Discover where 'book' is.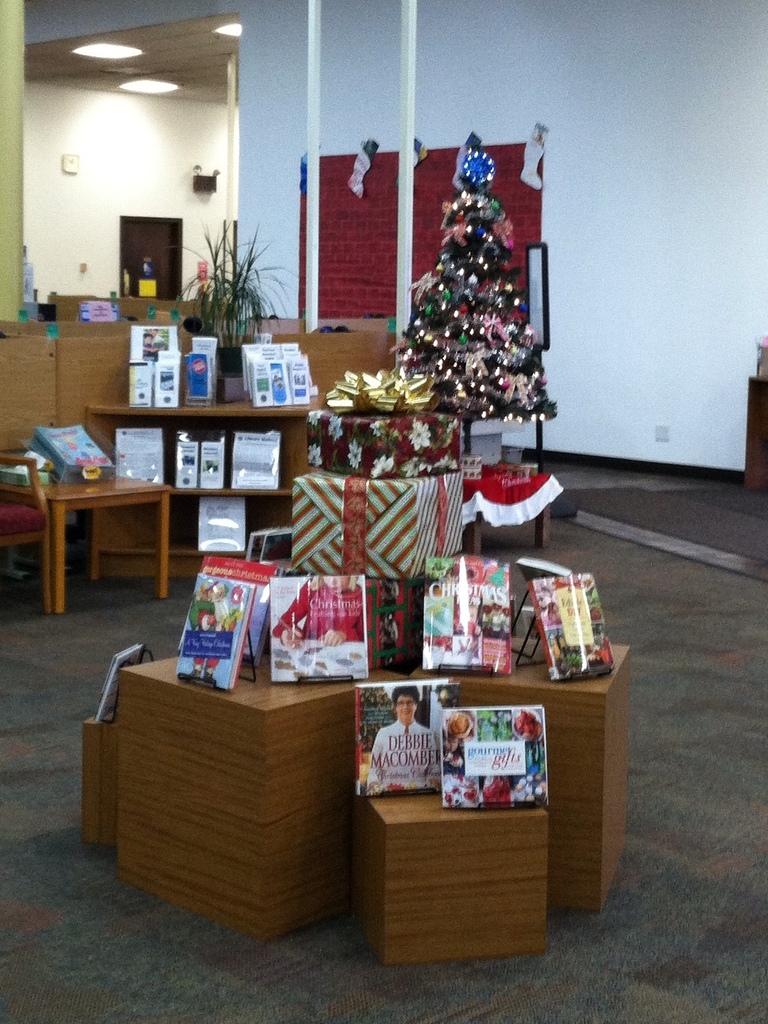
Discovered at [352, 680, 459, 806].
